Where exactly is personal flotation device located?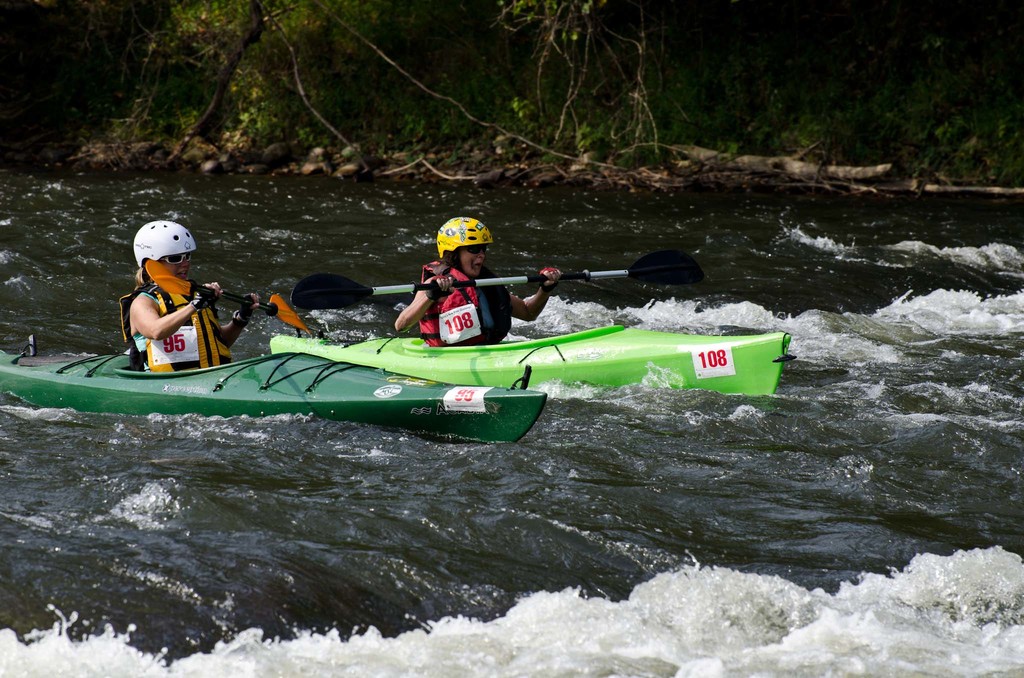
Its bounding box is locate(115, 280, 240, 371).
